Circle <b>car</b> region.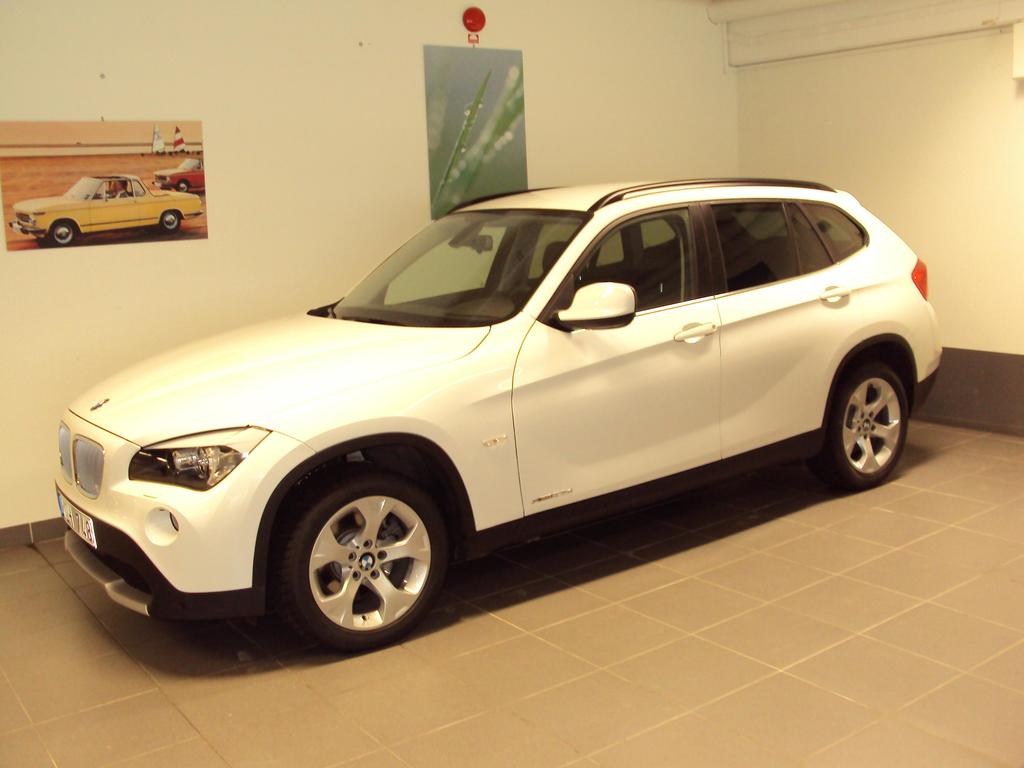
Region: locate(8, 175, 204, 245).
